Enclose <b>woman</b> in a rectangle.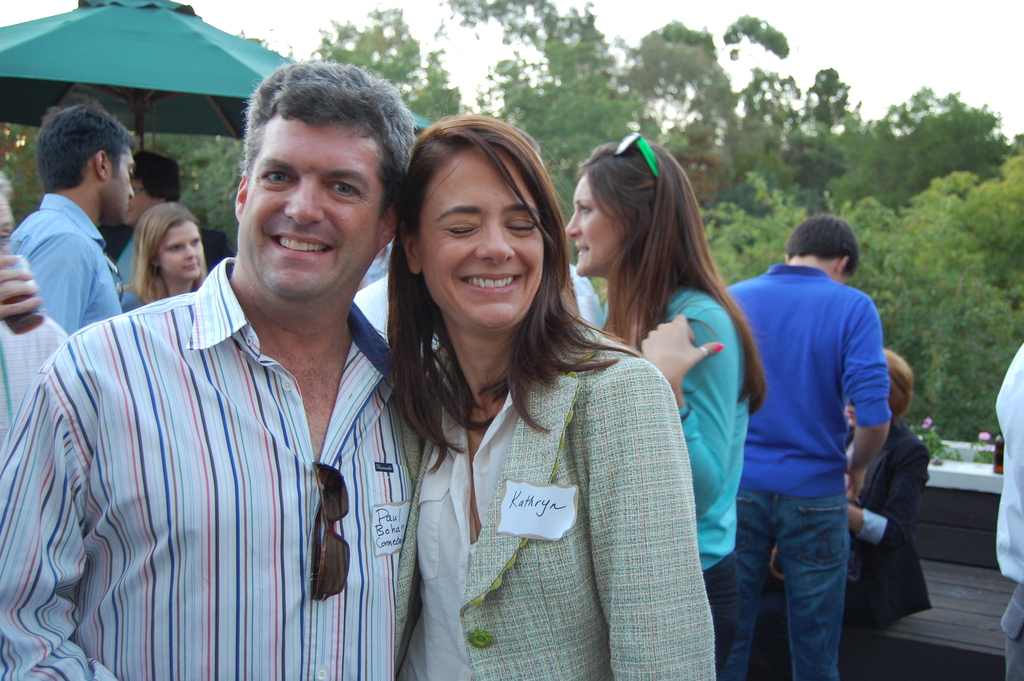
box=[754, 349, 932, 680].
